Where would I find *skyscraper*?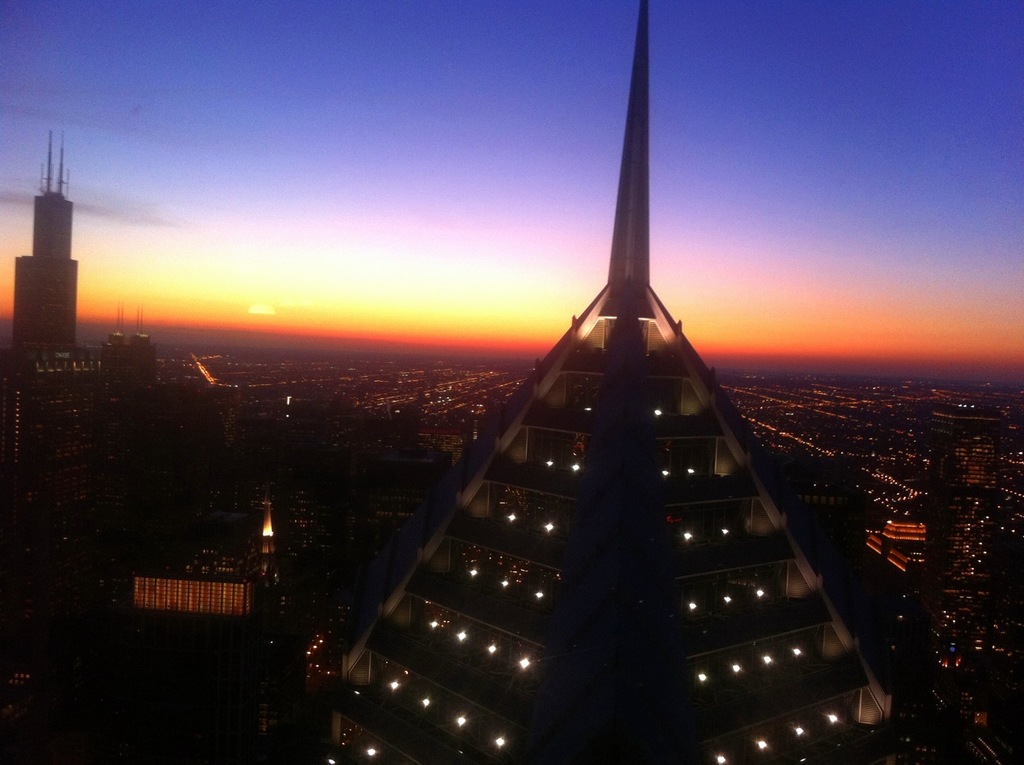
At <region>336, 0, 890, 764</region>.
